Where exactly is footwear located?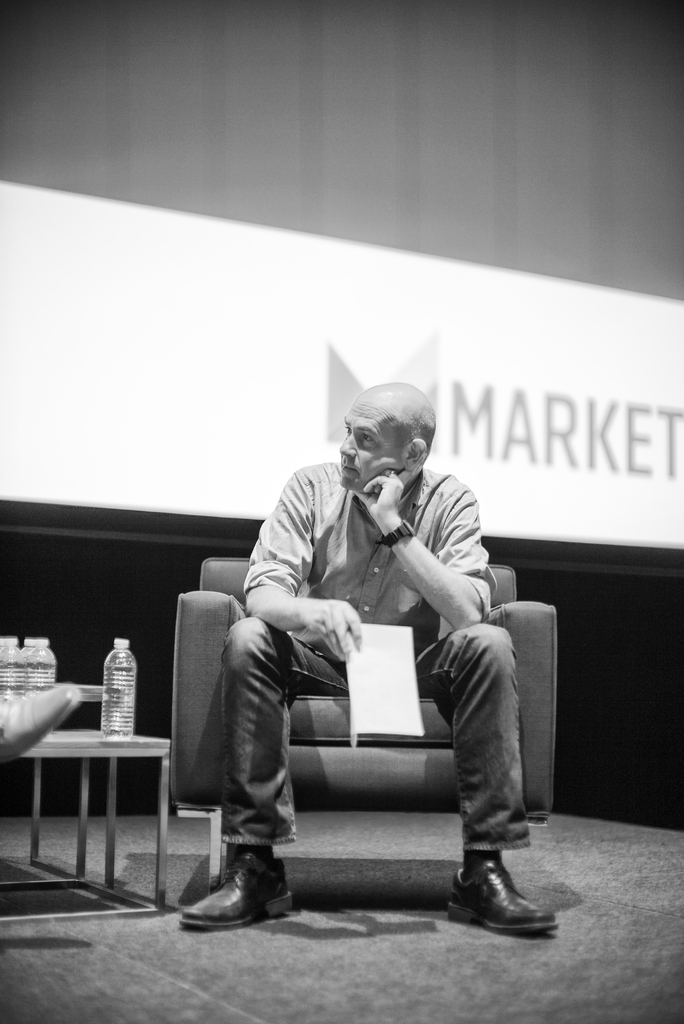
Its bounding box is crop(175, 848, 297, 934).
